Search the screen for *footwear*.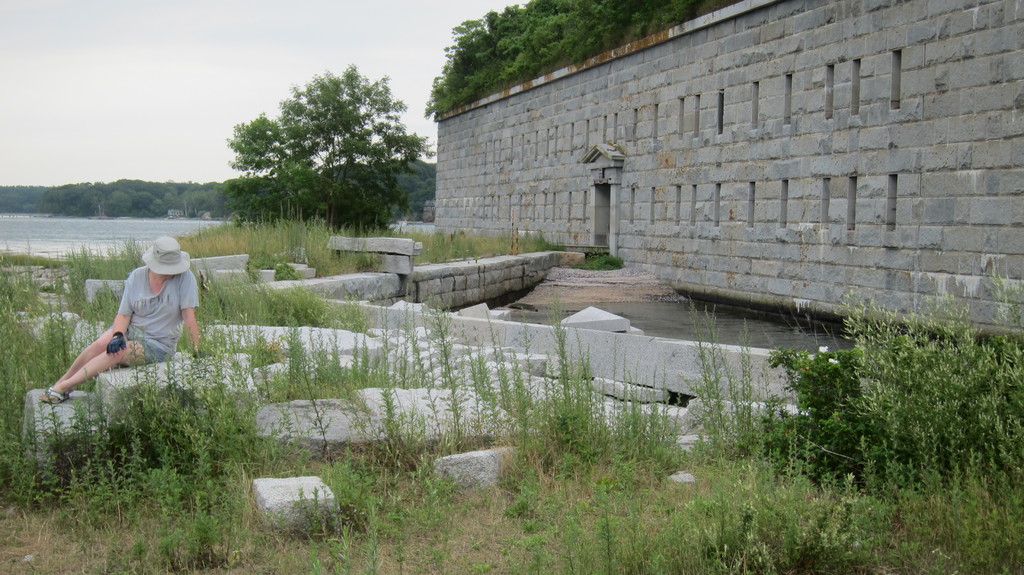
Found at bbox(35, 395, 82, 407).
